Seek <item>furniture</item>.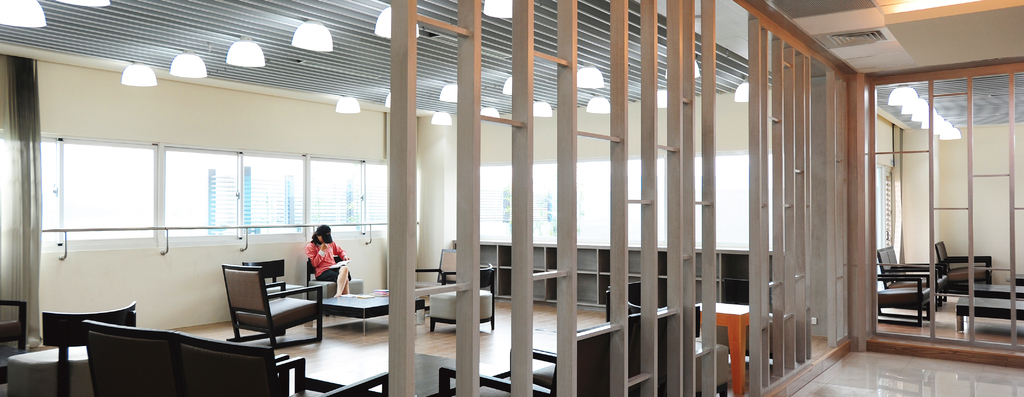
{"x1": 973, "y1": 284, "x2": 1023, "y2": 304}.
